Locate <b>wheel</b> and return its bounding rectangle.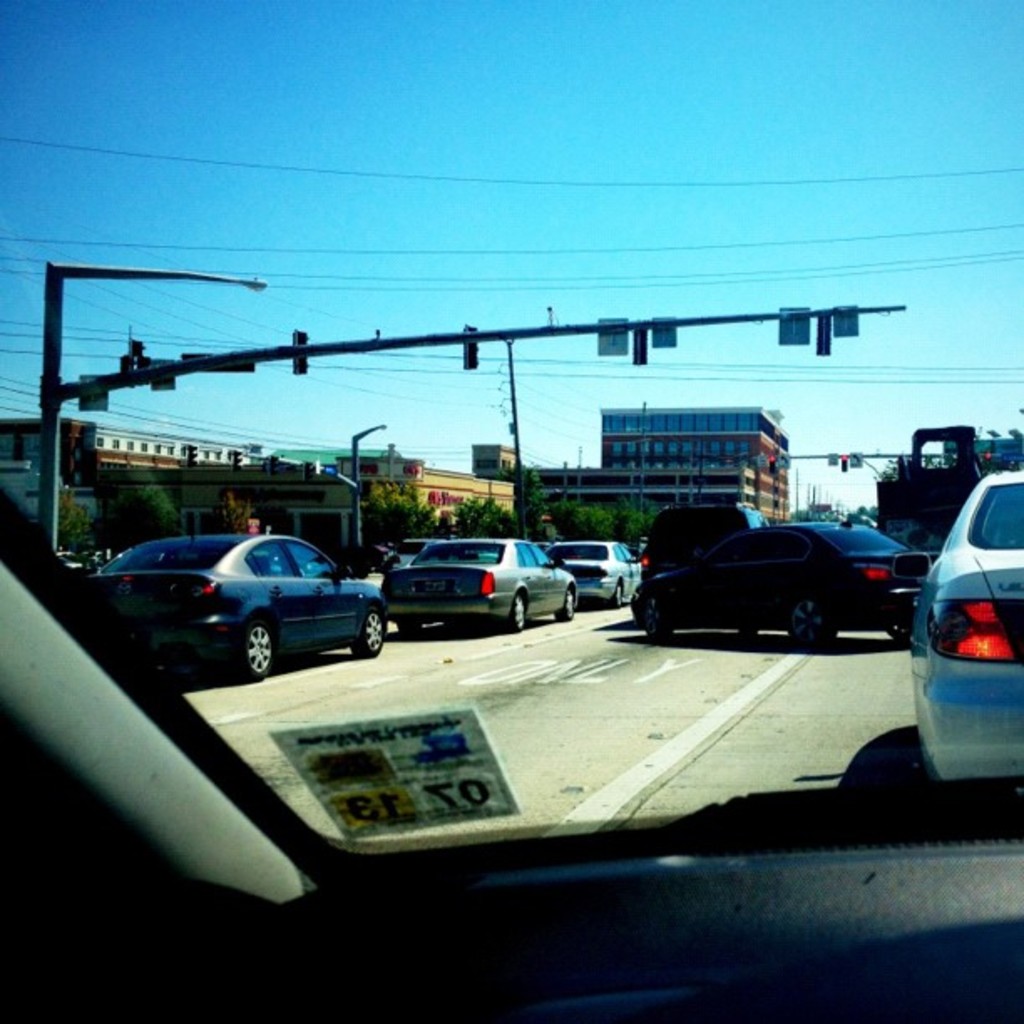
(405, 621, 422, 636).
